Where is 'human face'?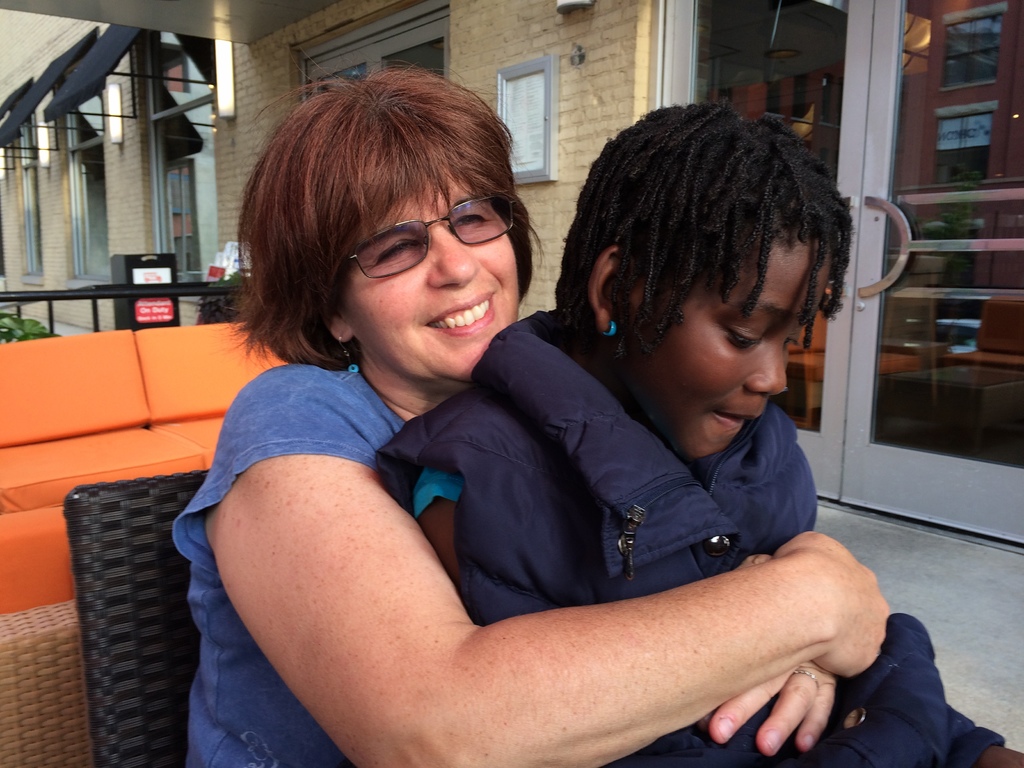
BBox(340, 175, 518, 376).
